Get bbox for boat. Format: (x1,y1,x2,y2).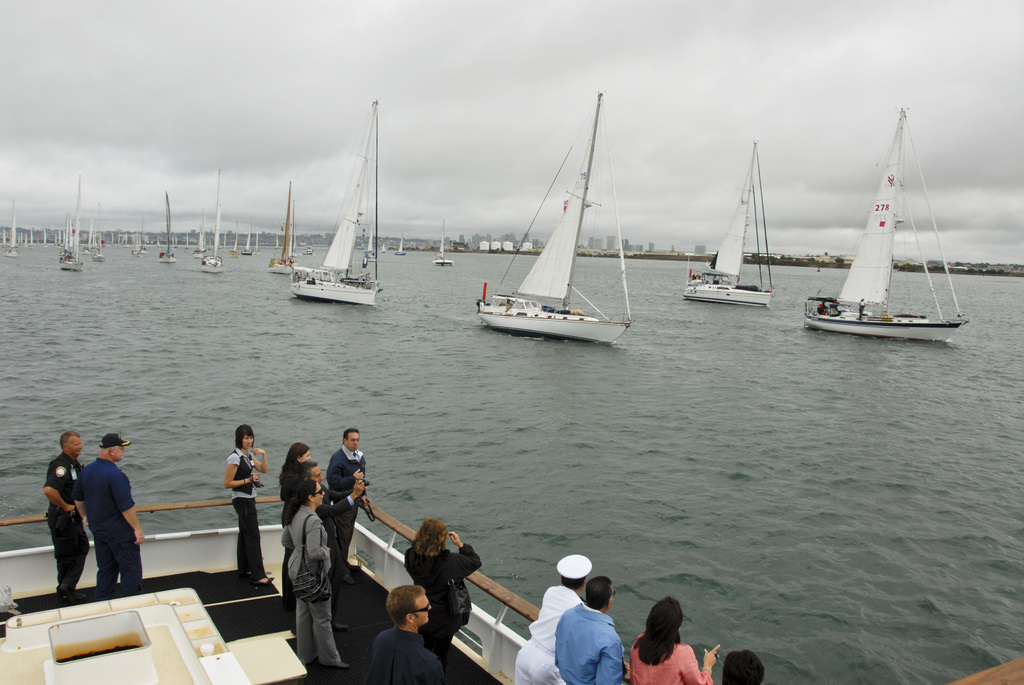
(678,137,773,308).
